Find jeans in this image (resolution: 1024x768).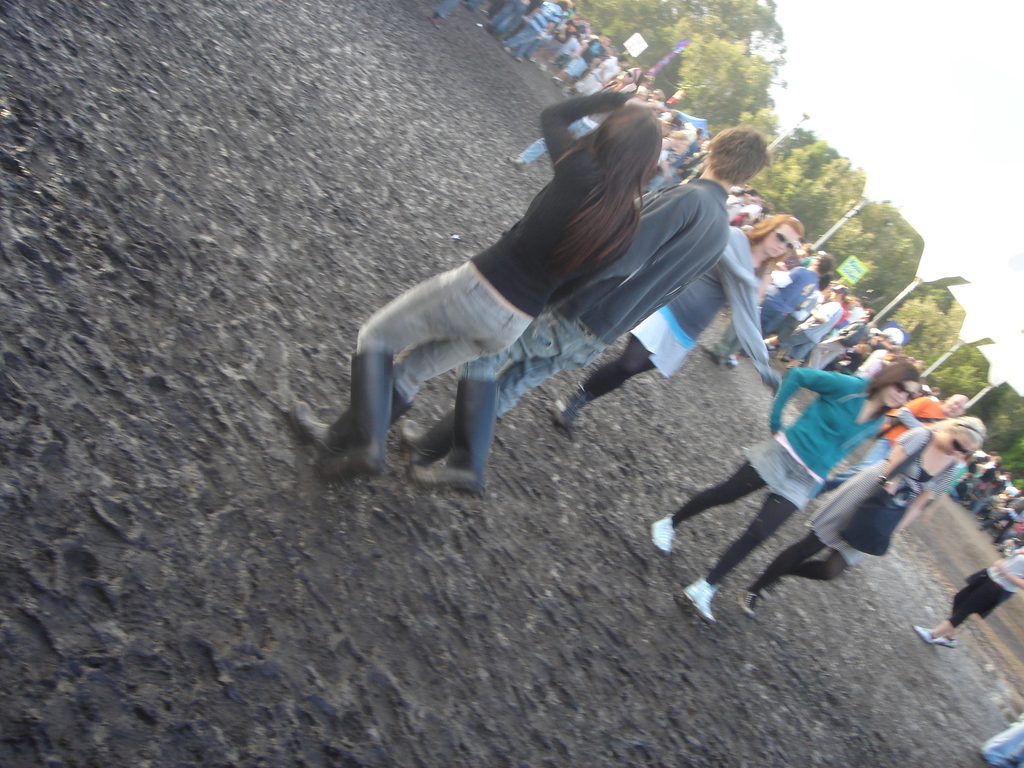
bbox=[485, 0, 520, 33].
